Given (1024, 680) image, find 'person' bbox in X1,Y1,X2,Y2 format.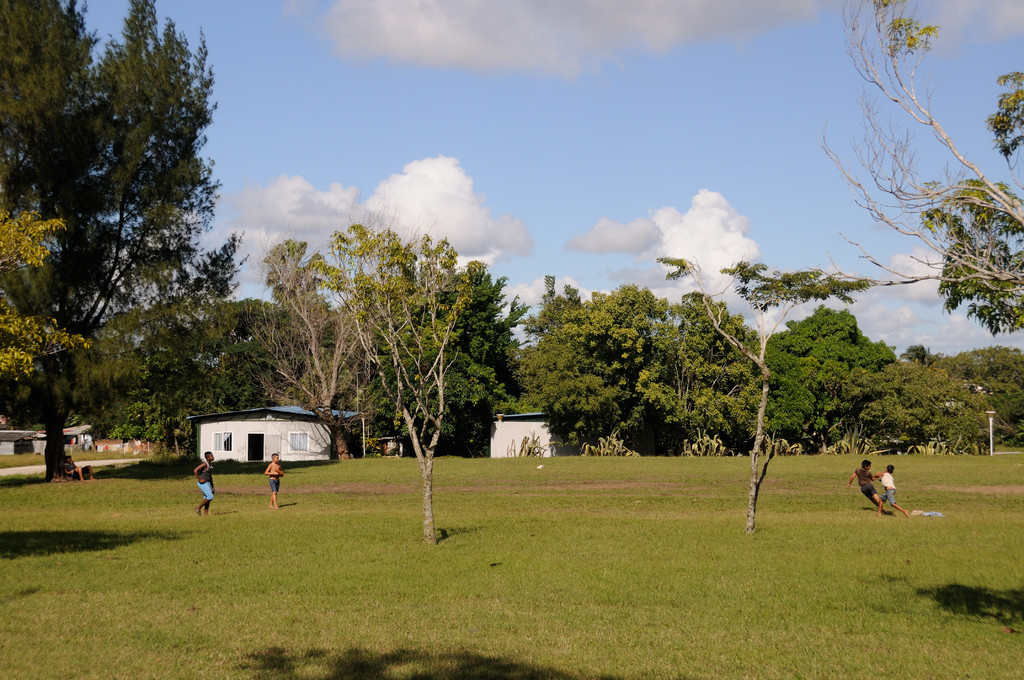
264,451,285,510.
